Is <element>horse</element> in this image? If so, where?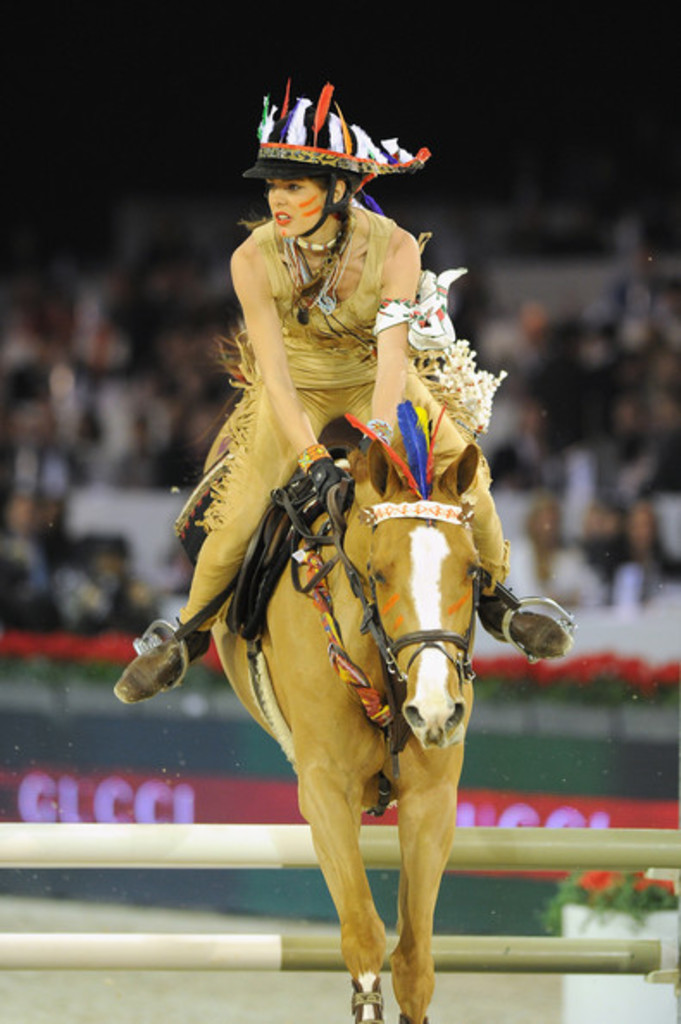
Yes, at x1=202 y1=436 x2=481 y2=1022.
